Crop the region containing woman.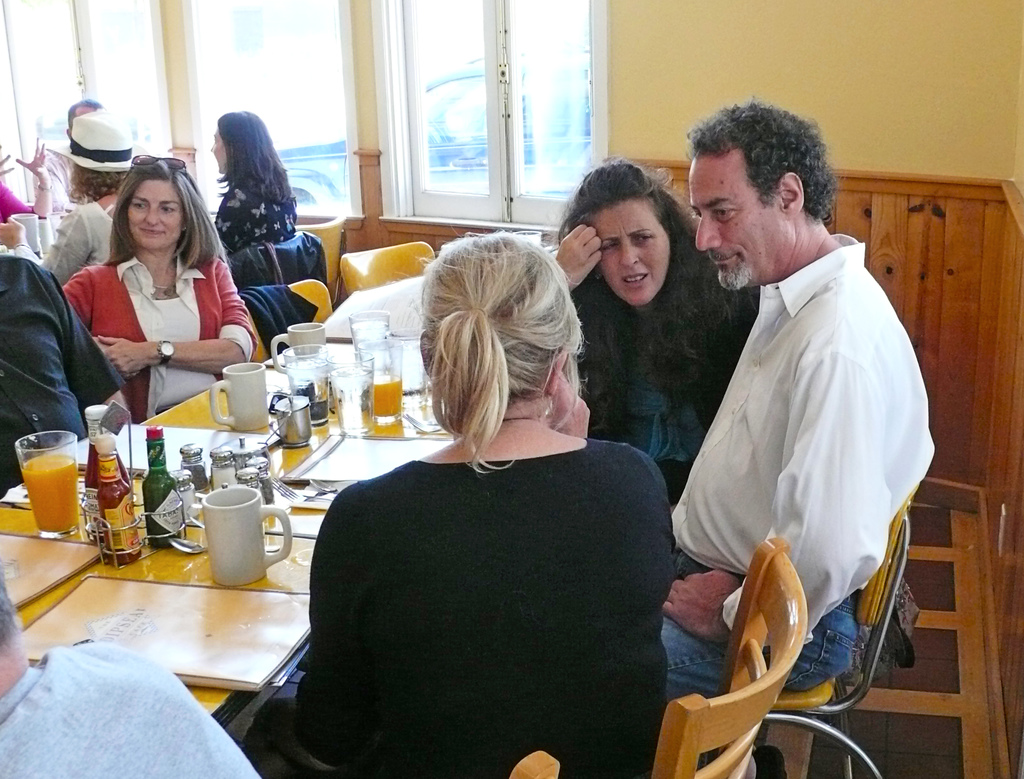
Crop region: l=0, t=137, r=52, b=223.
